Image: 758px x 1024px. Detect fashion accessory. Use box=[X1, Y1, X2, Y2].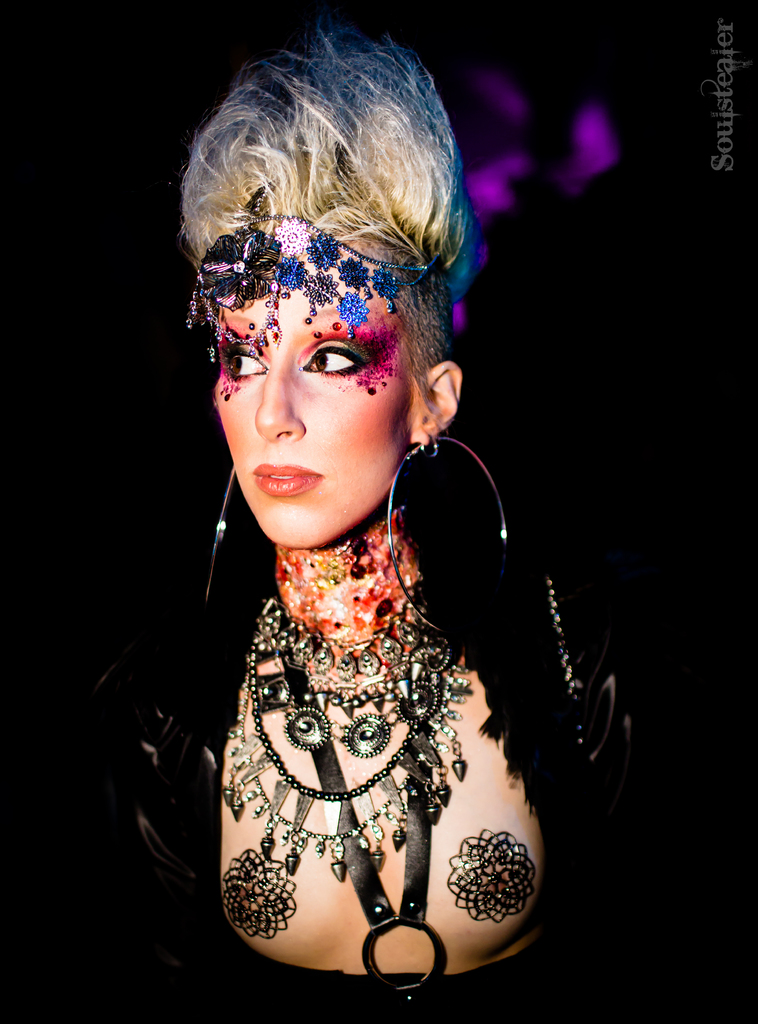
box=[381, 426, 511, 636].
